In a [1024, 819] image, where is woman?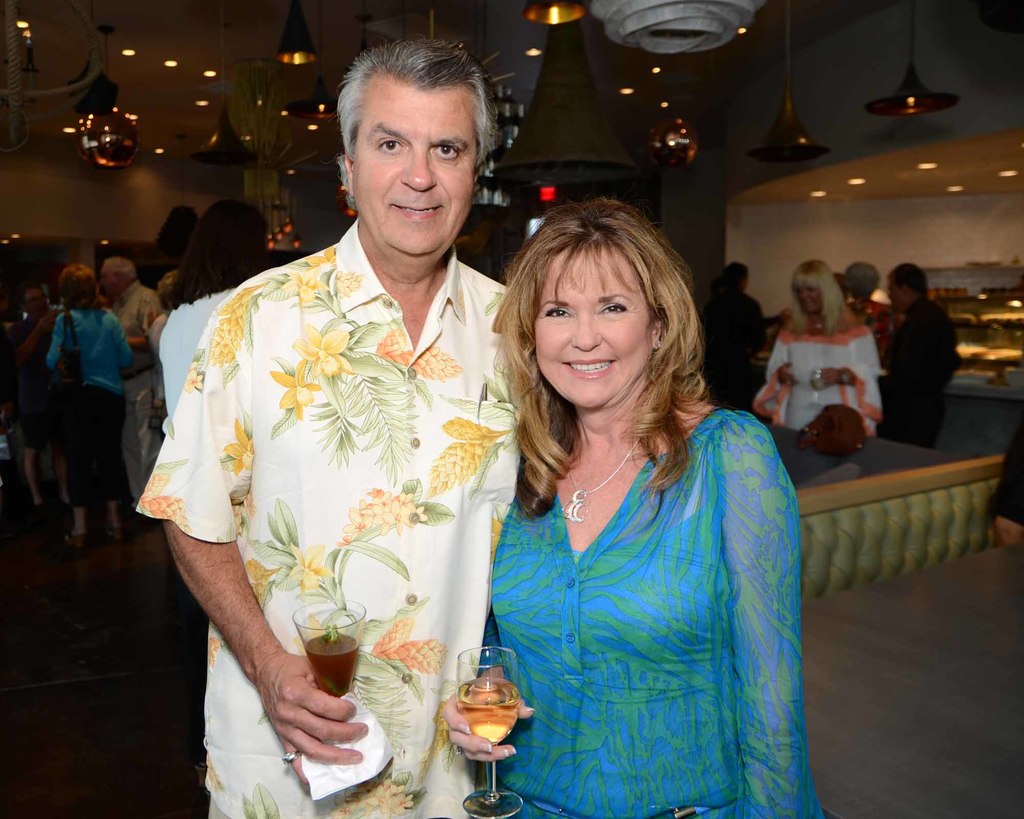
locate(36, 260, 140, 546).
